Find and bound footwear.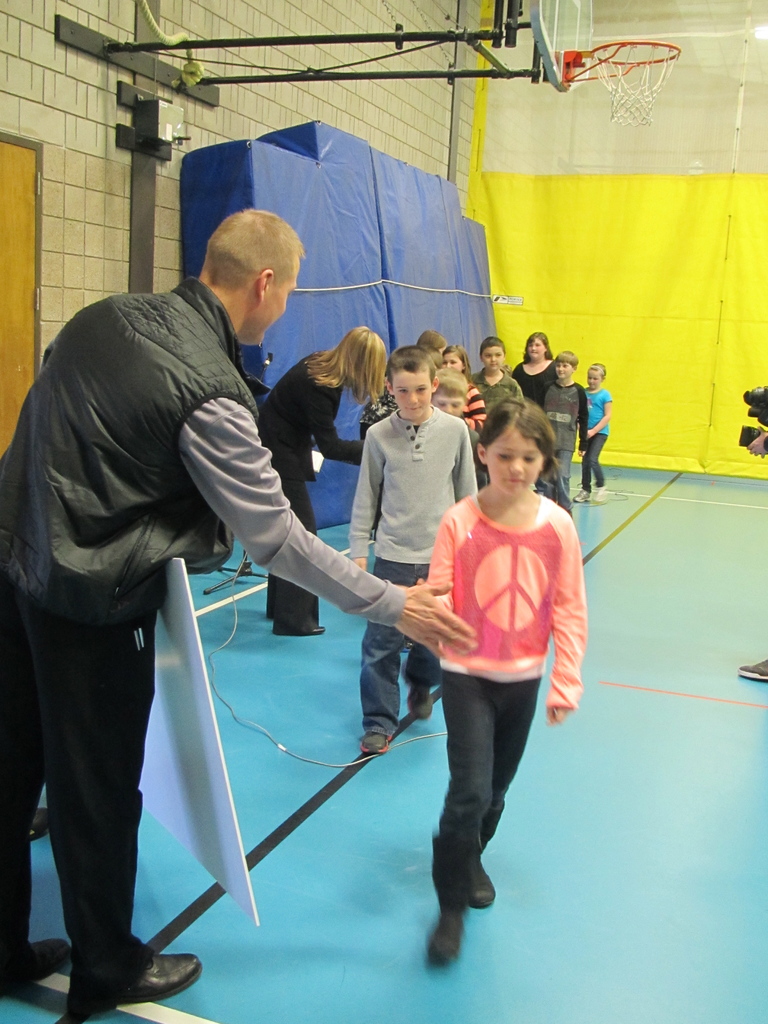
Bound: rect(357, 730, 396, 756).
